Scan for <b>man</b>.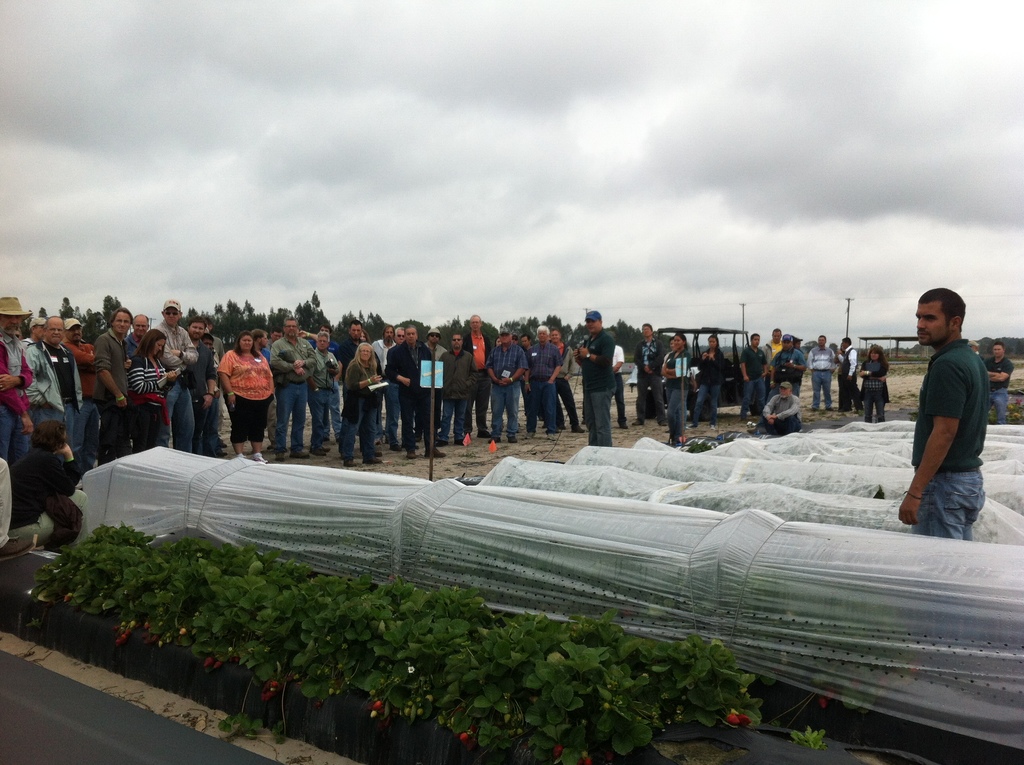
Scan result: [611, 344, 630, 427].
